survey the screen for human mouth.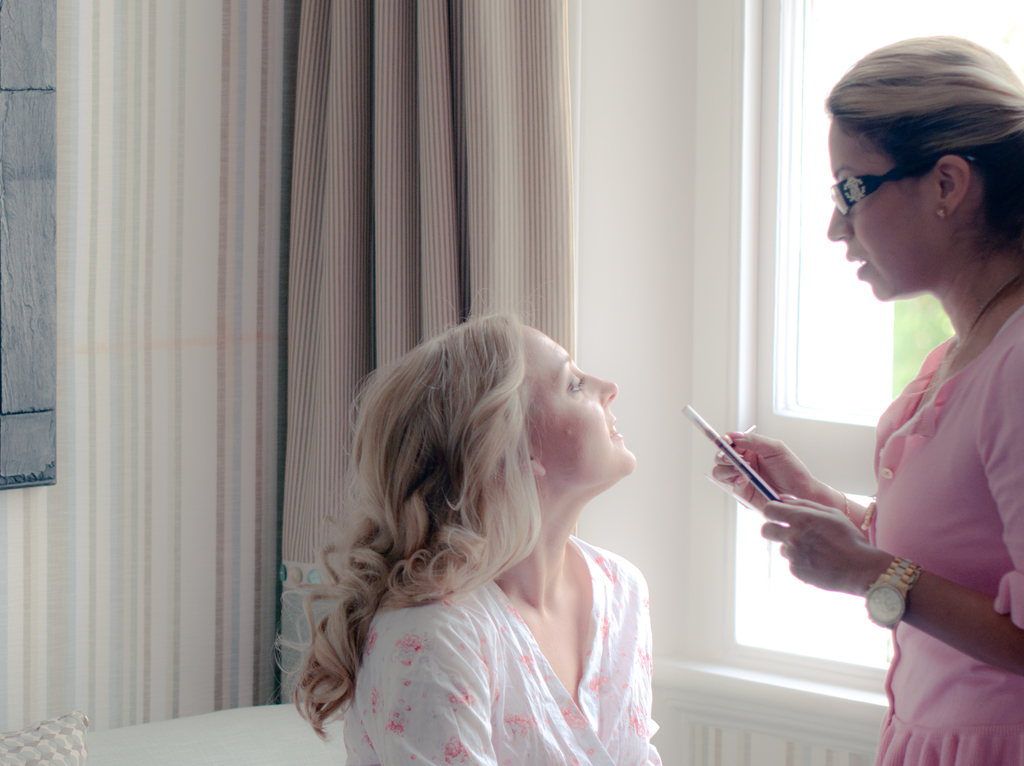
Survey found: pyautogui.locateOnScreen(605, 414, 622, 442).
